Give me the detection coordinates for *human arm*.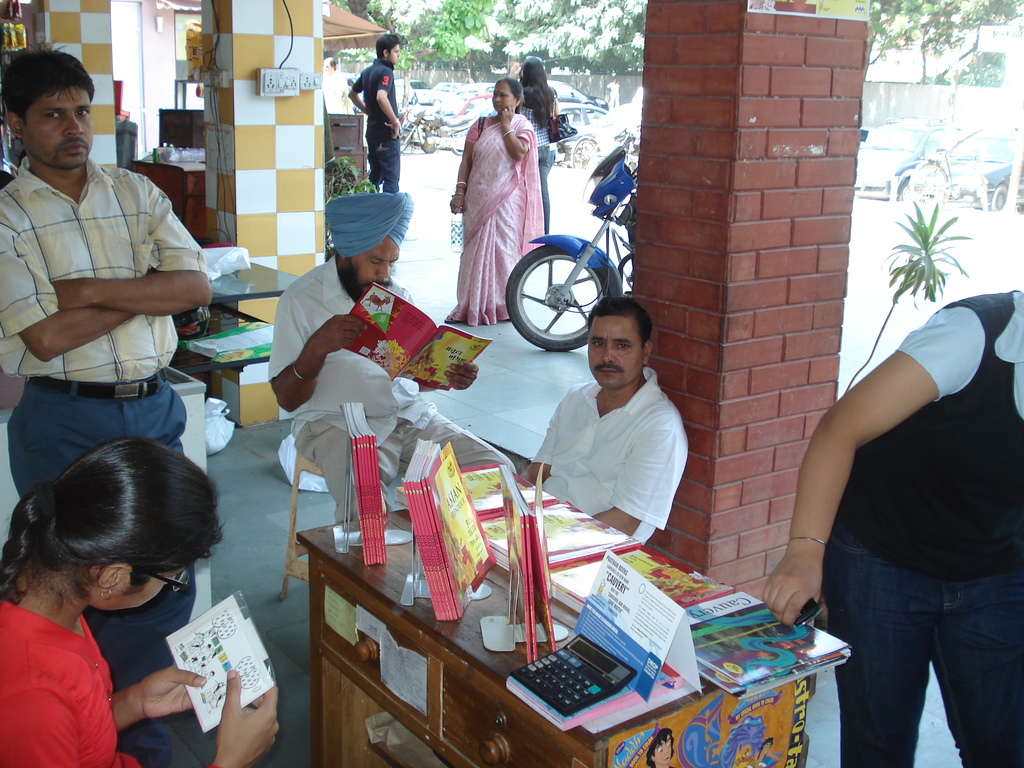
0/666/284/767.
